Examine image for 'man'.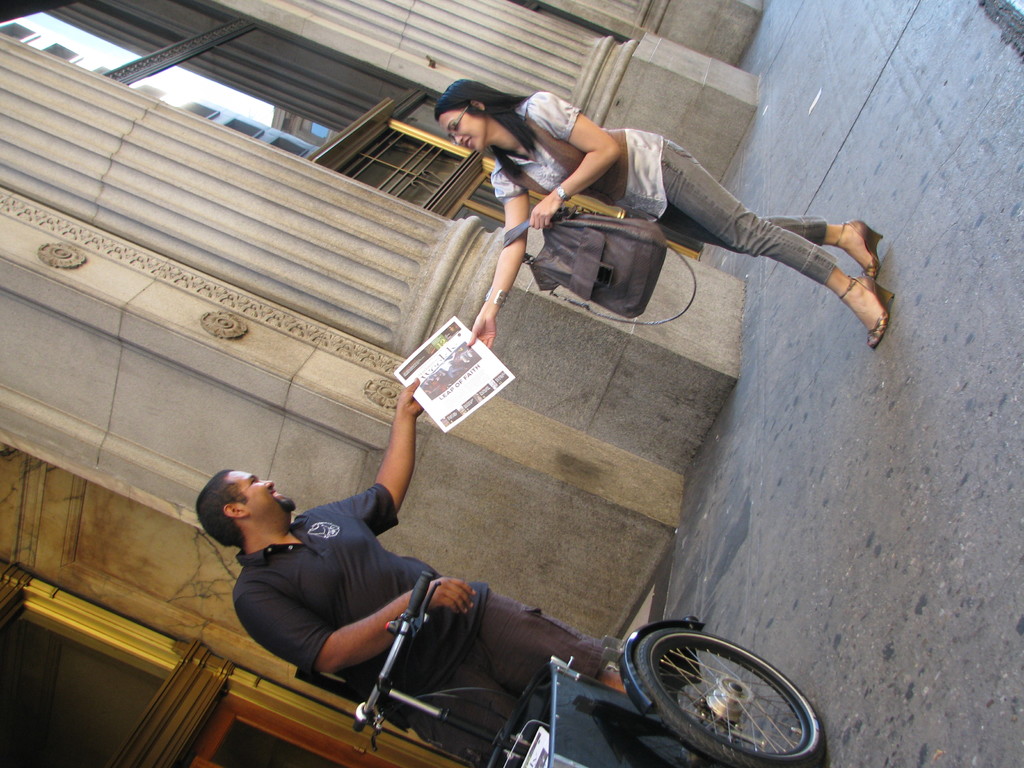
Examination result: [left=195, top=375, right=628, bottom=767].
